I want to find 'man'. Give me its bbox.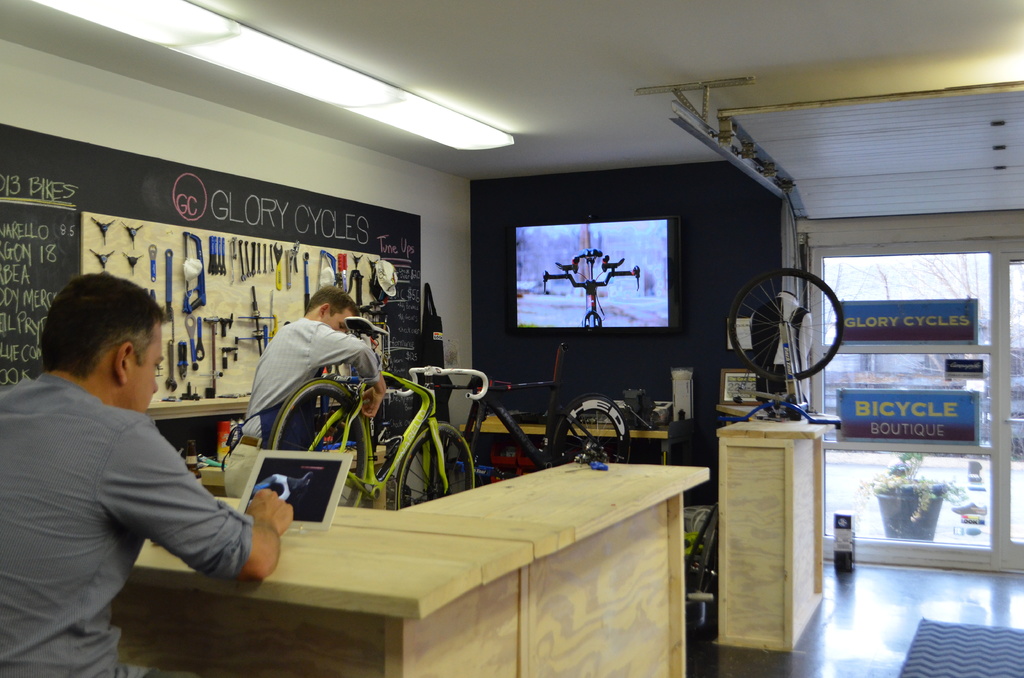
(x1=17, y1=277, x2=259, y2=655).
